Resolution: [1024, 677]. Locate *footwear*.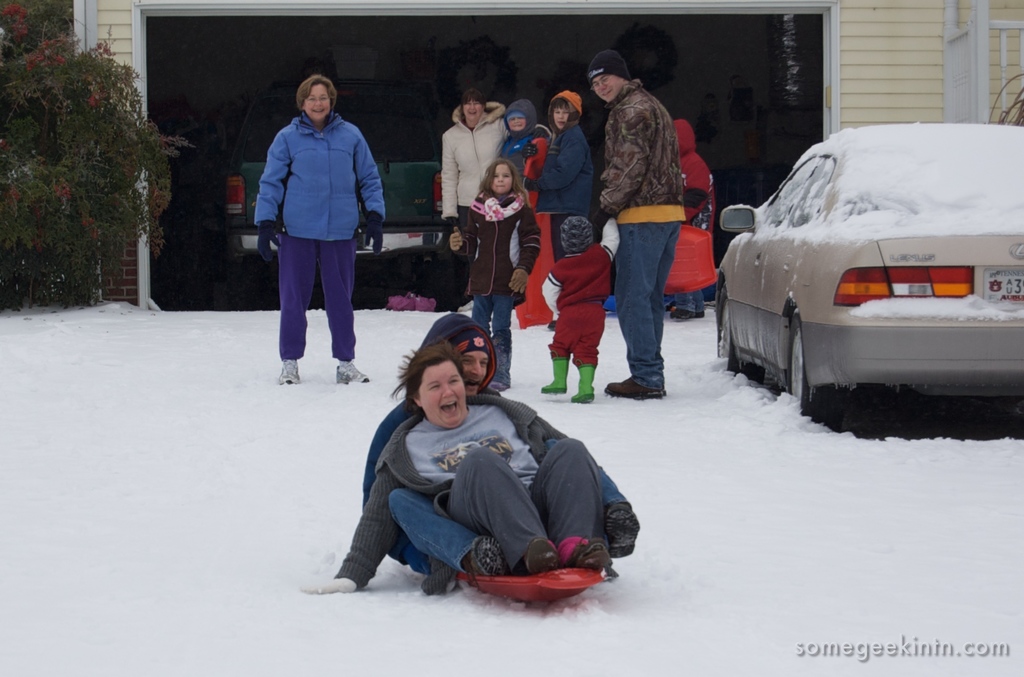
{"left": 612, "top": 500, "right": 645, "bottom": 553}.
